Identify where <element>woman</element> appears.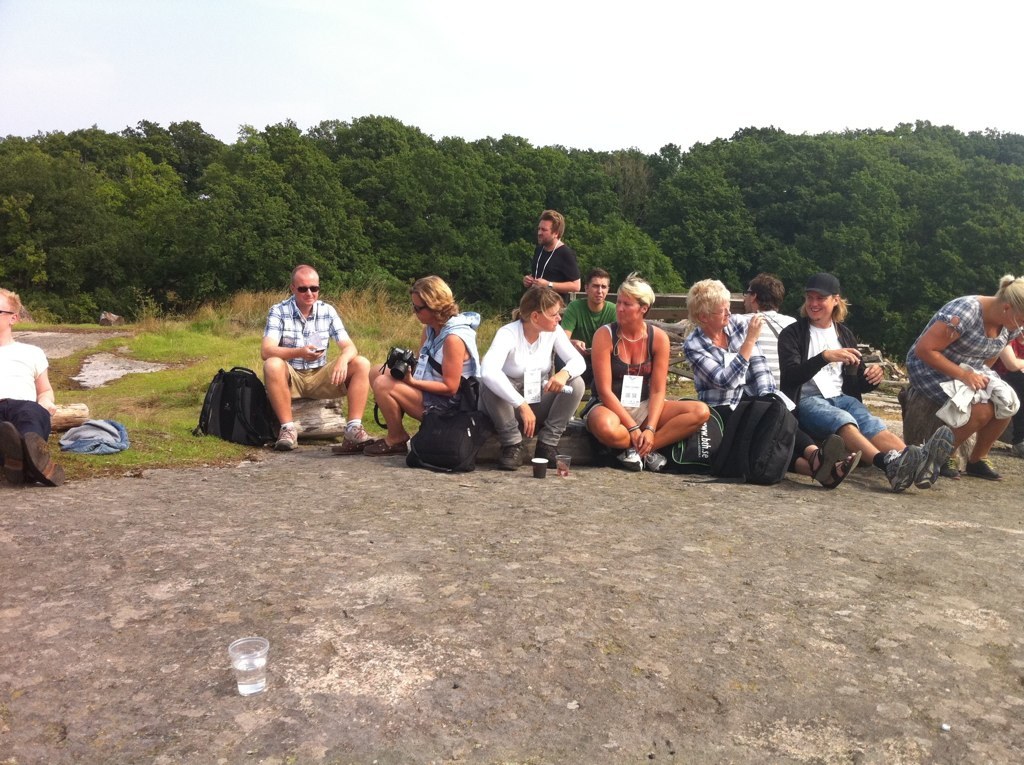
Appears at {"left": 594, "top": 275, "right": 693, "bottom": 474}.
